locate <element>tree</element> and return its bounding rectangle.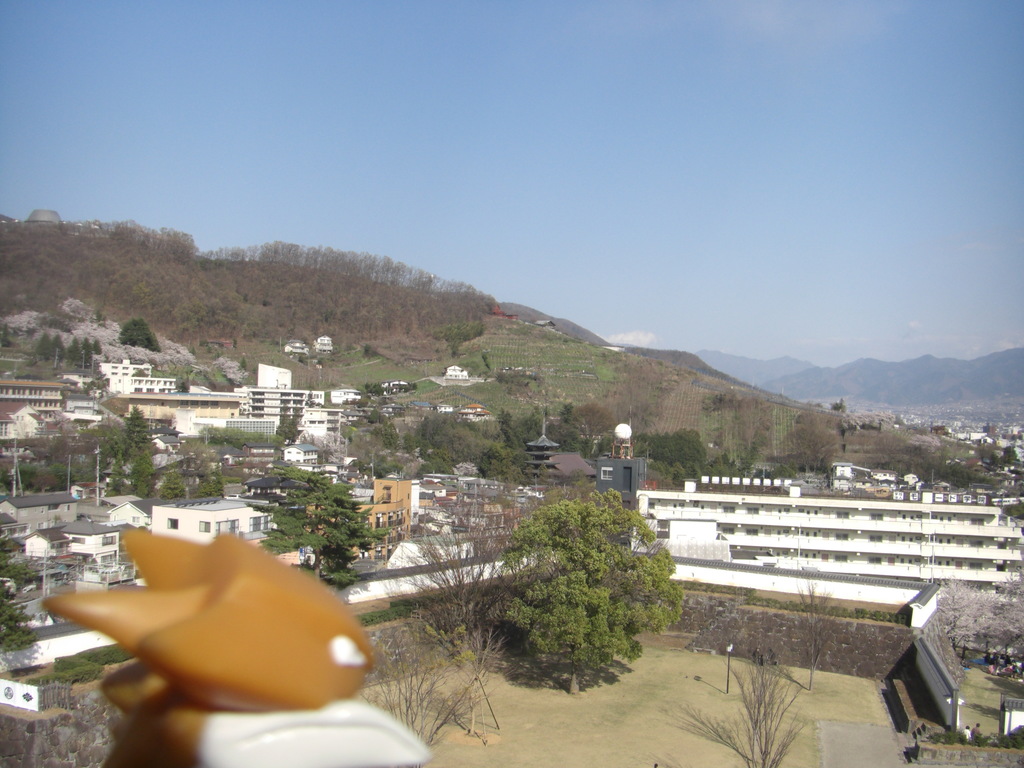
54 444 120 483.
